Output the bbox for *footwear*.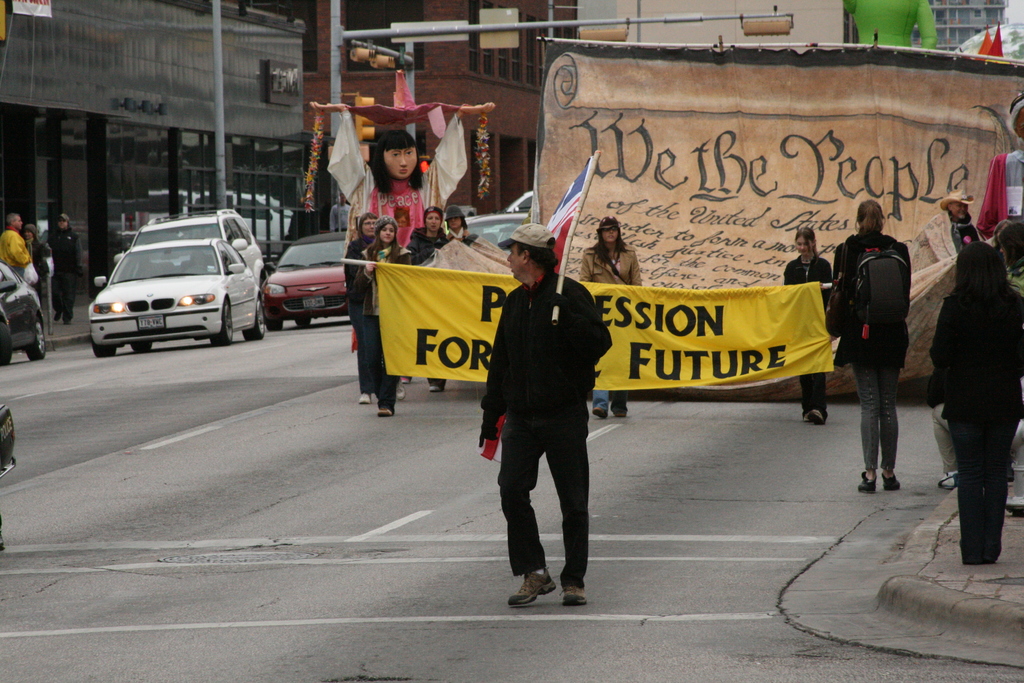
rect(619, 412, 626, 418).
